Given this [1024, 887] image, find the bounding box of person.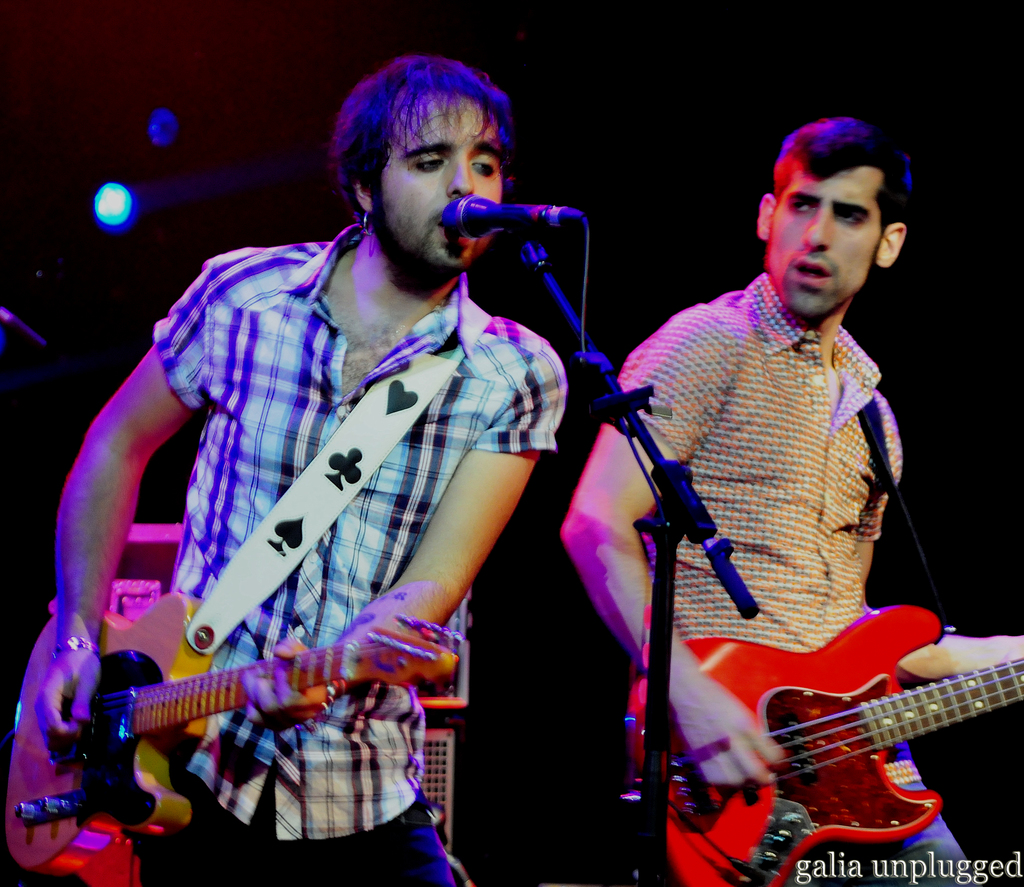
[34, 54, 569, 886].
